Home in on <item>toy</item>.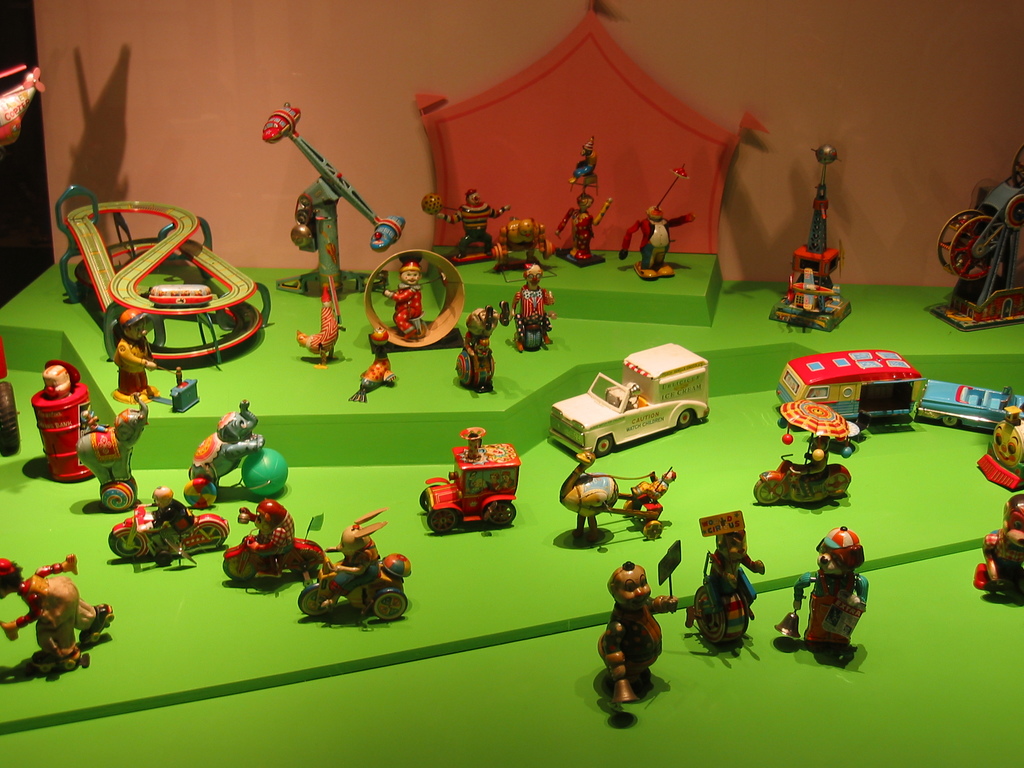
Homed in at (556,188,588,273).
